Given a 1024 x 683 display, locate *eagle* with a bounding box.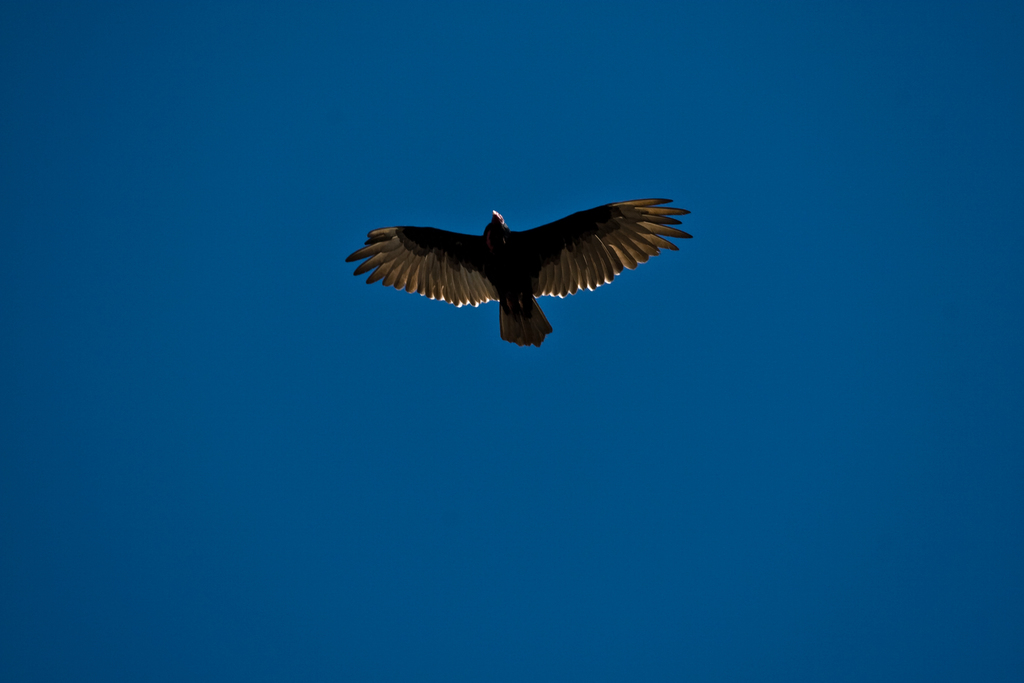
Located: x1=342 y1=202 x2=694 y2=365.
